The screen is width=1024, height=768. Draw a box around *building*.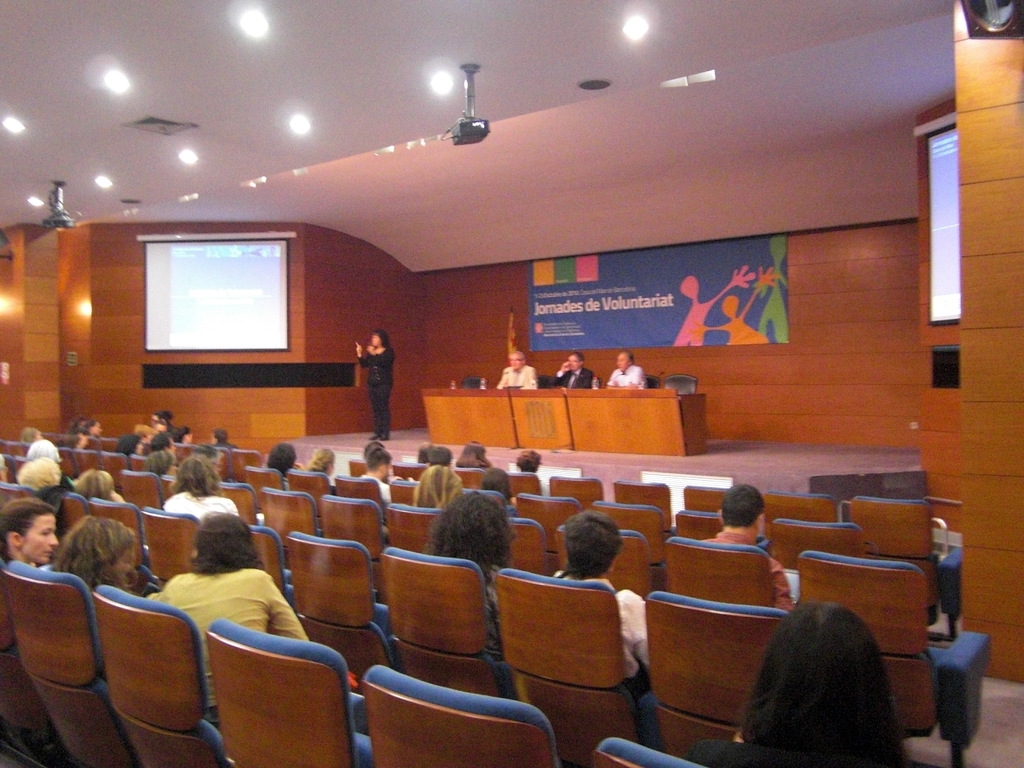
(0,0,1023,767).
